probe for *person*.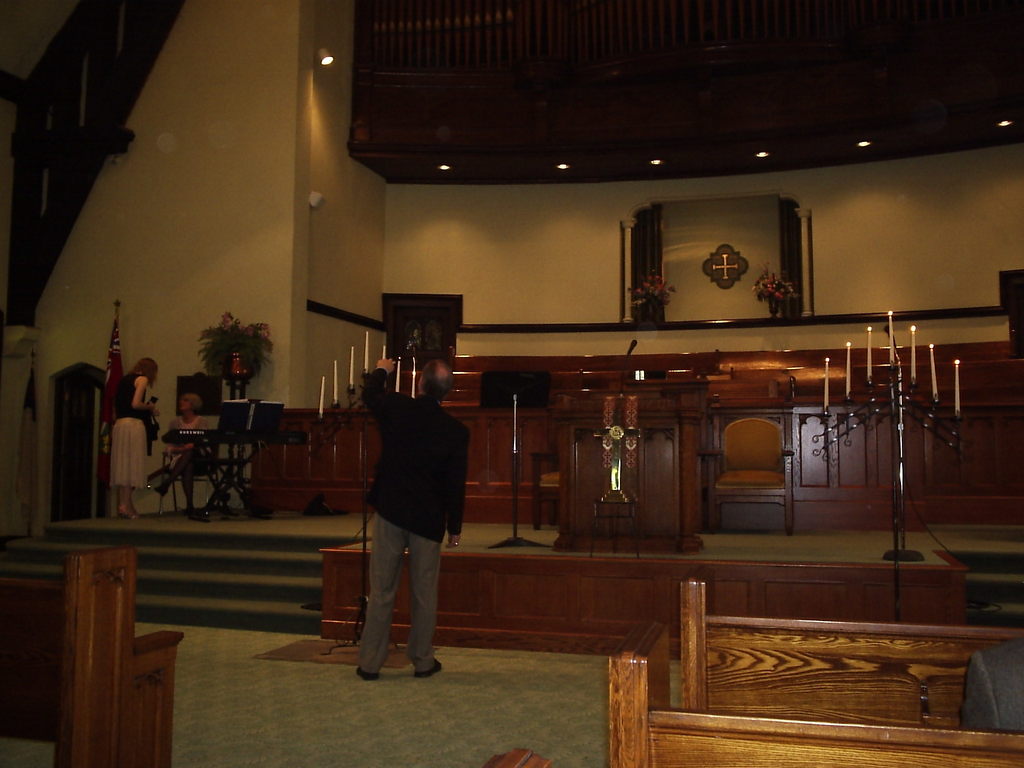
Probe result: select_region(157, 393, 208, 520).
